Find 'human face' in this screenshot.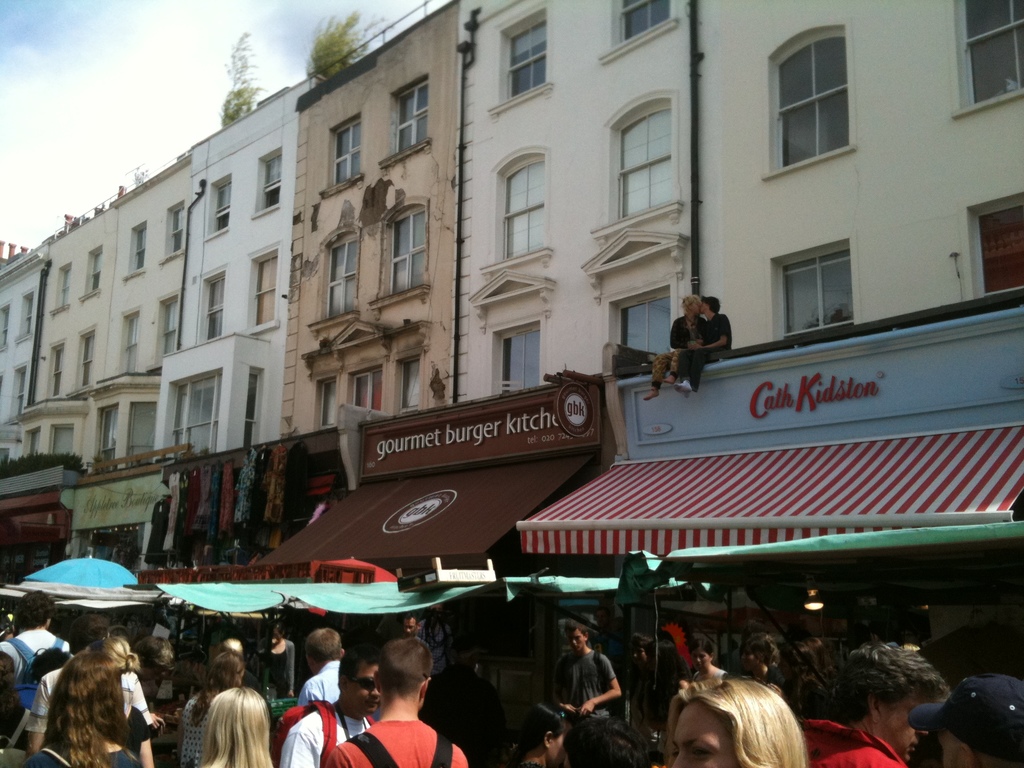
The bounding box for 'human face' is <region>673, 700, 740, 767</region>.
